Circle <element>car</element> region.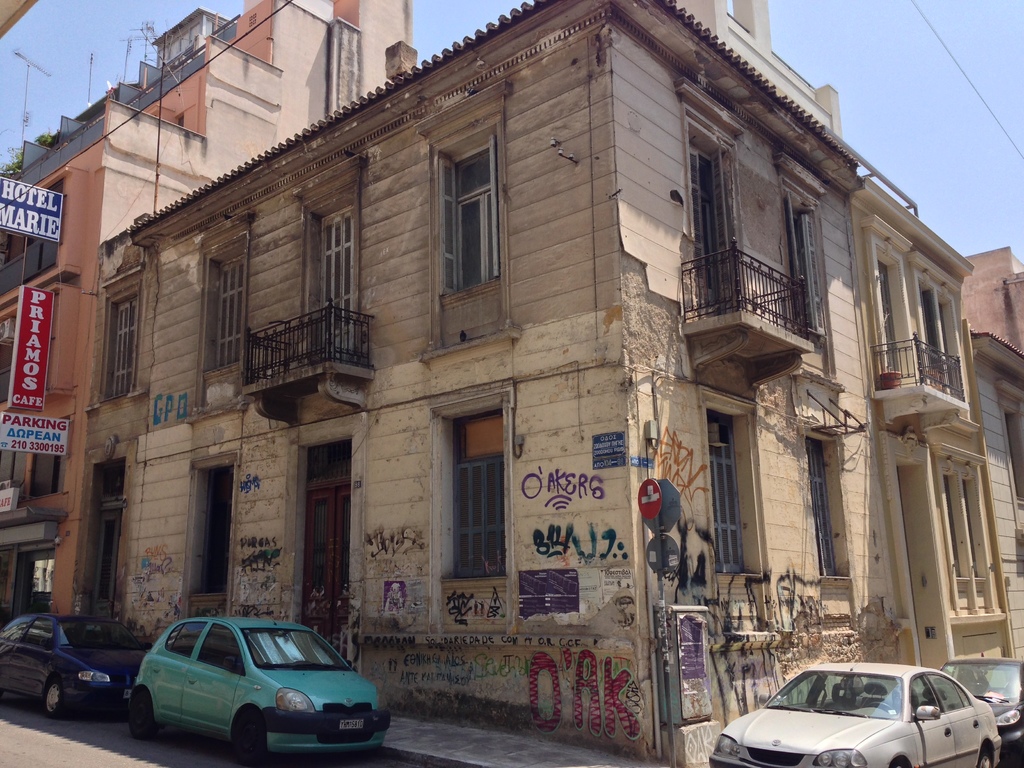
Region: 711:659:1002:767.
